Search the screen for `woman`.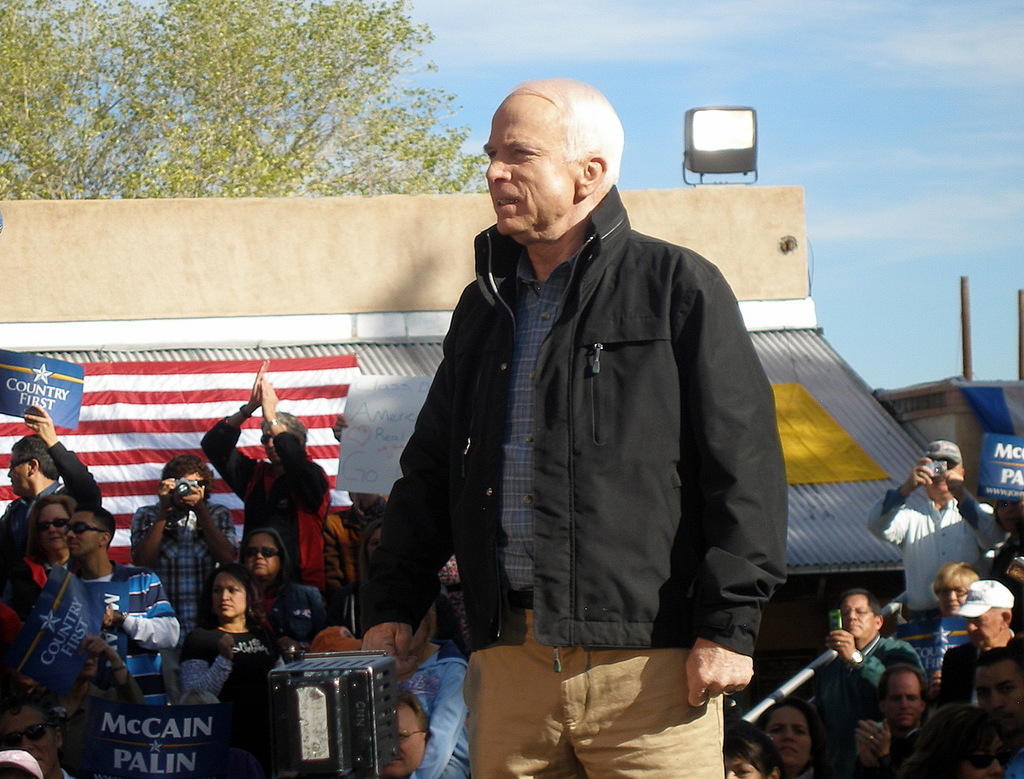
Found at <box>758,703,817,778</box>.
